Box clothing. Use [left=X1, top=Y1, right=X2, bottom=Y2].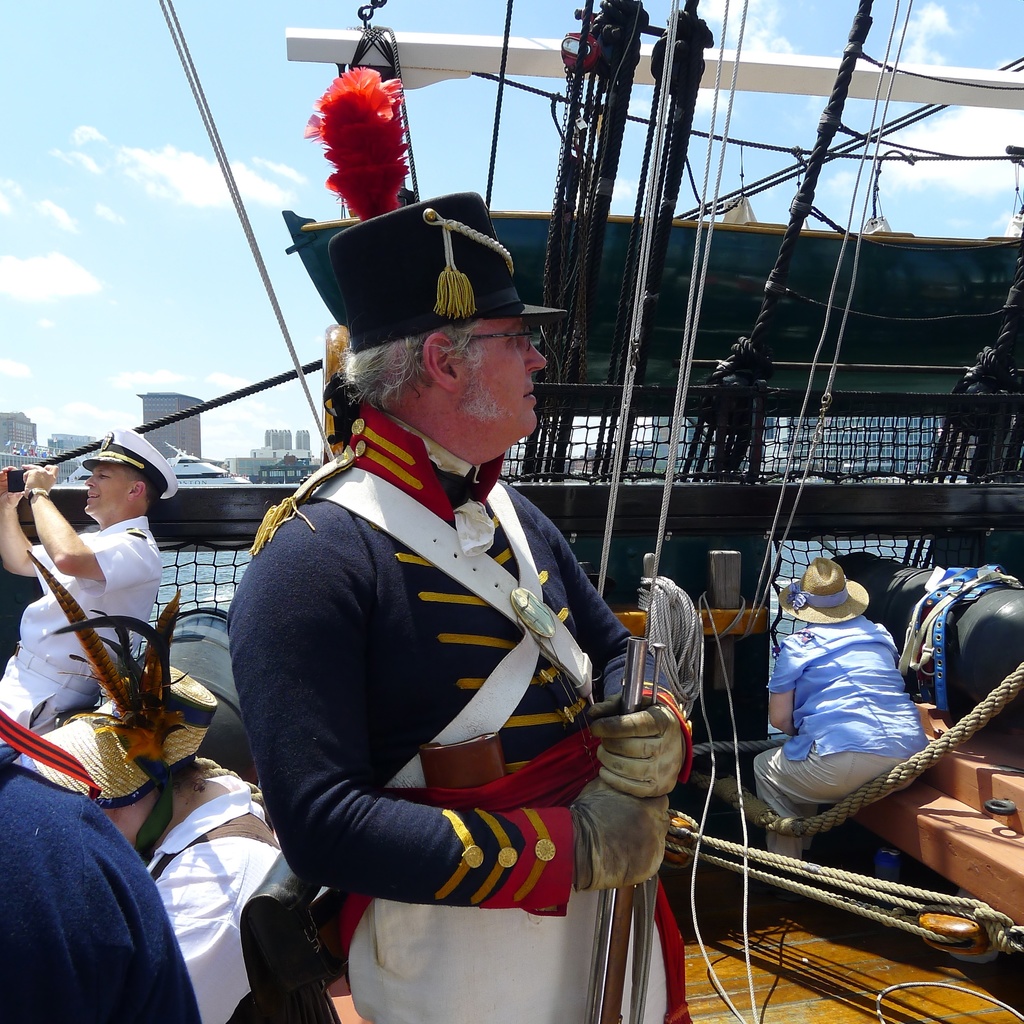
[left=252, top=363, right=685, bottom=1014].
